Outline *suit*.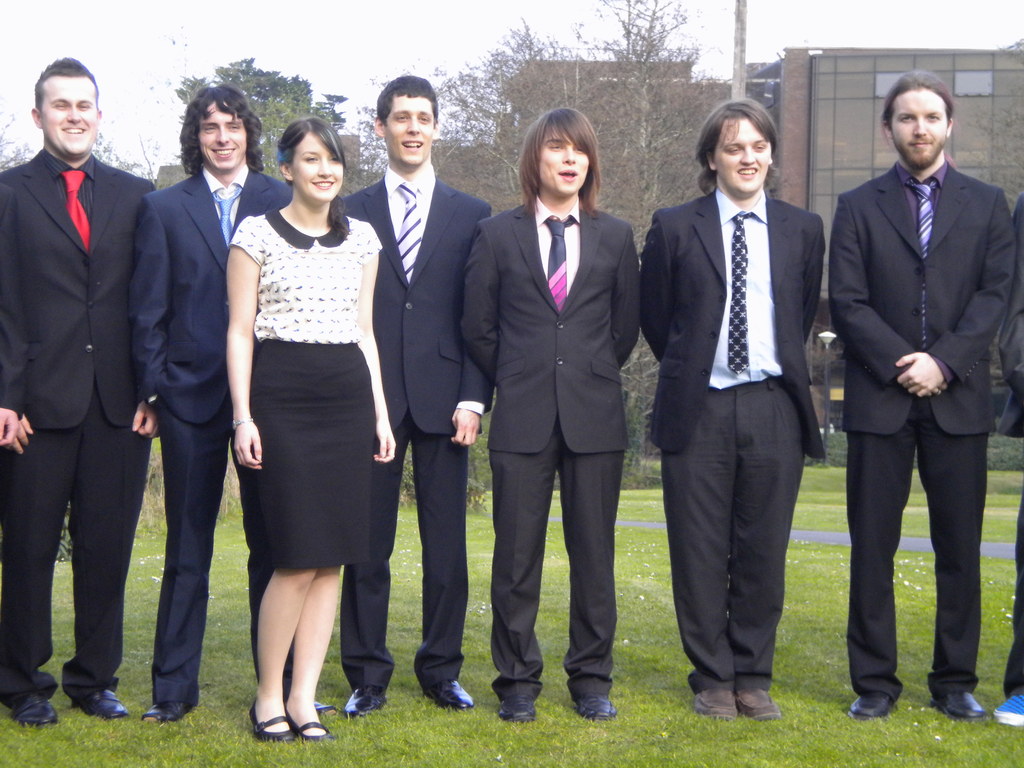
Outline: region(340, 169, 493, 693).
